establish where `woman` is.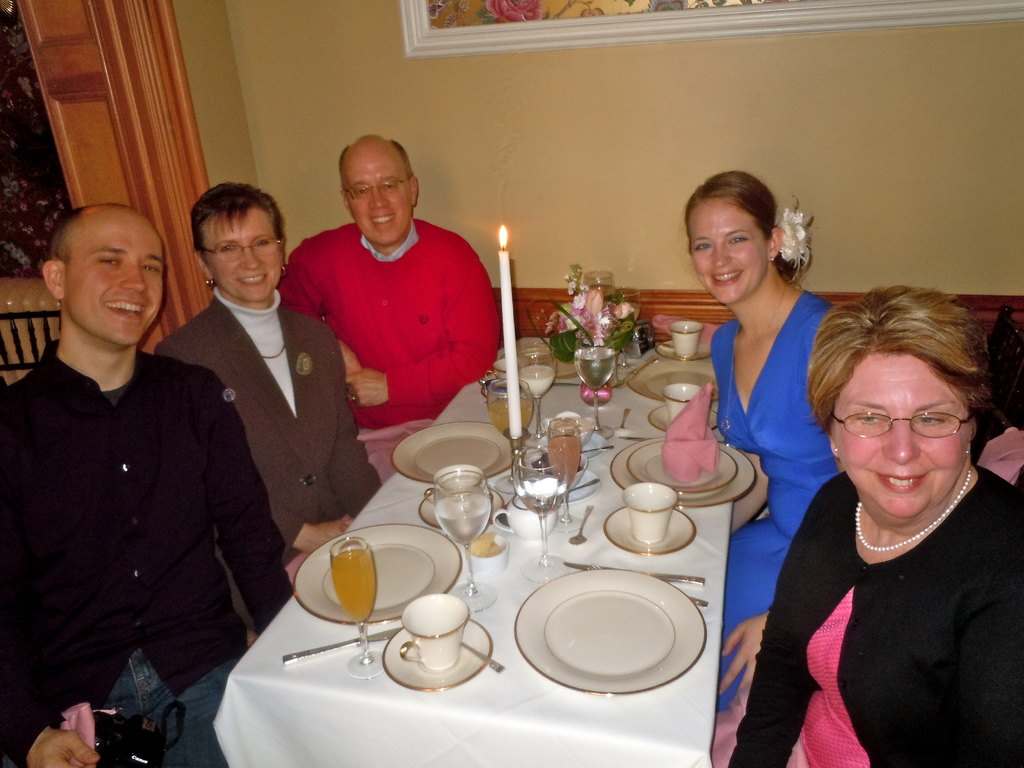
Established at region(149, 181, 391, 583).
